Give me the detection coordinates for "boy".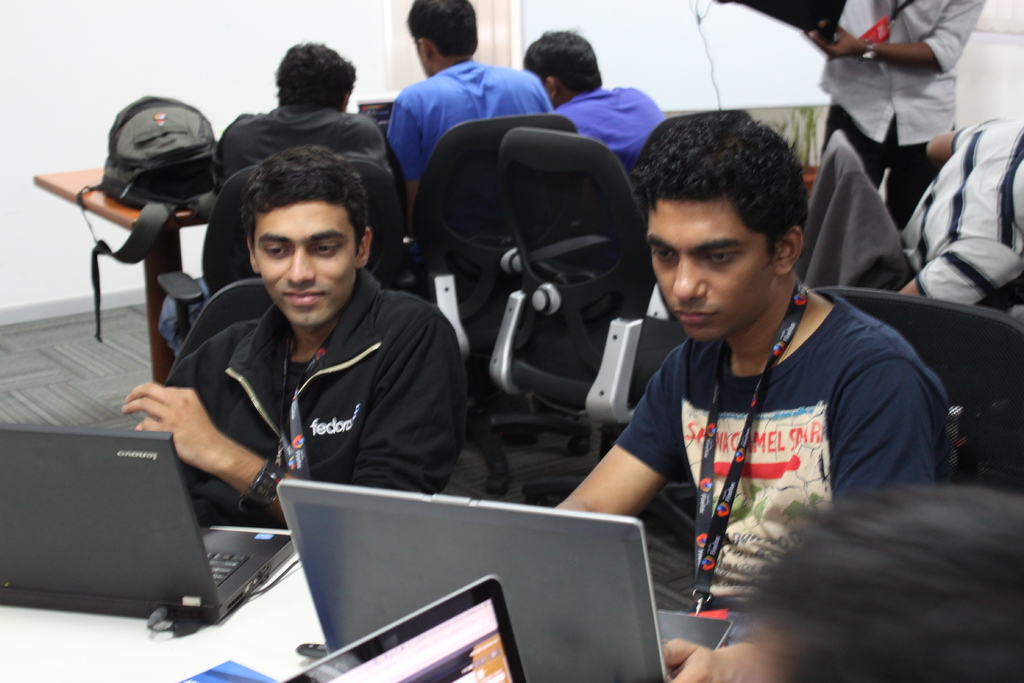
box=[547, 102, 962, 682].
